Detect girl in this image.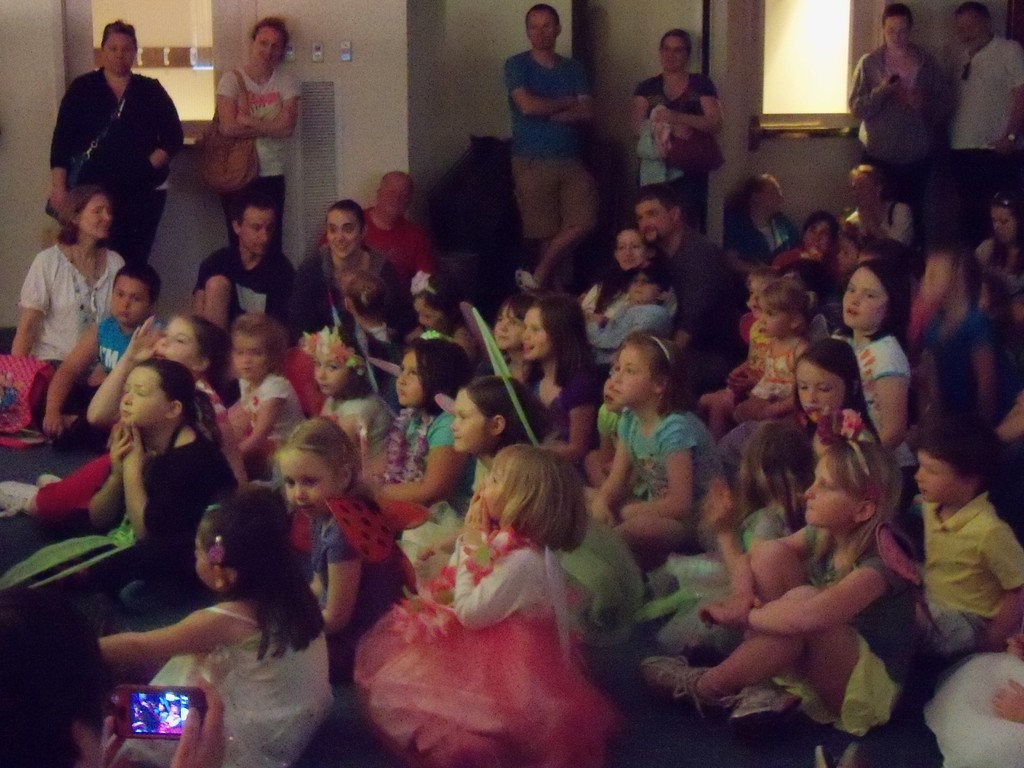
Detection: bbox=[102, 481, 332, 767].
